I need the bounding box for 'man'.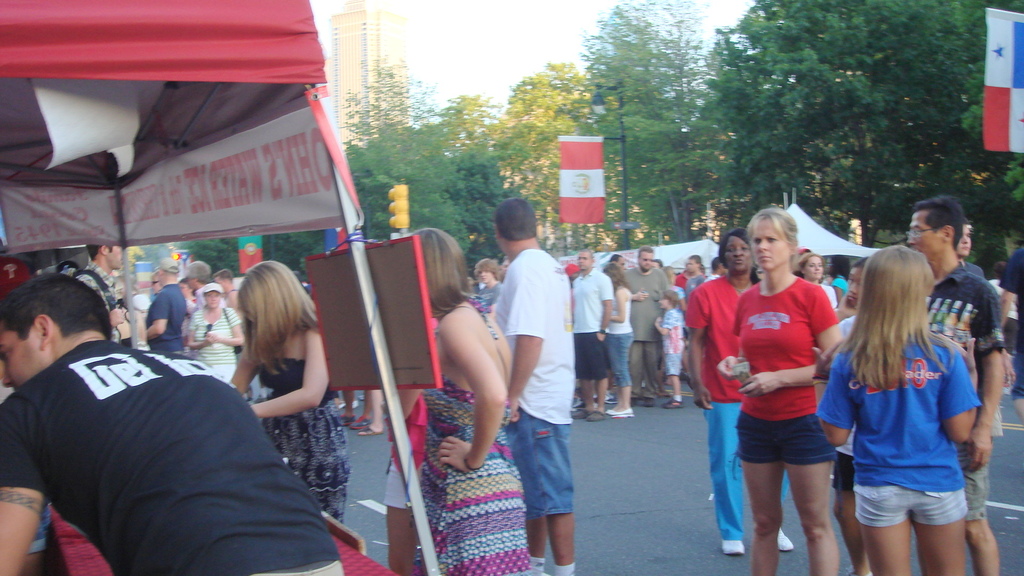
Here it is: box=[471, 257, 508, 310].
